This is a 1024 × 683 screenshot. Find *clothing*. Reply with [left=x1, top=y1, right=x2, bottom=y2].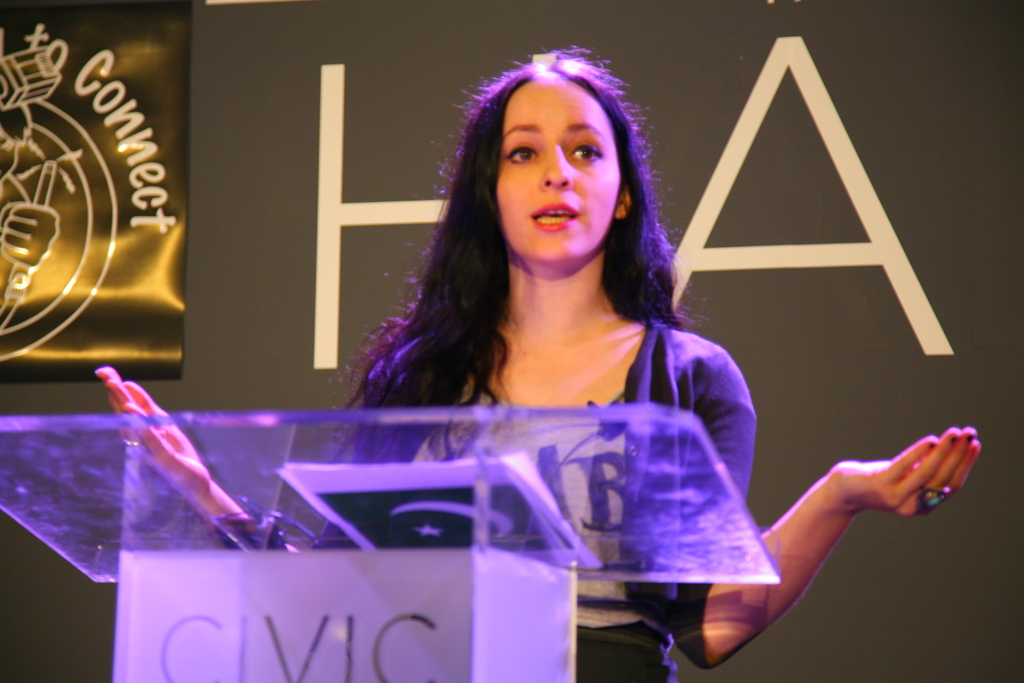
[left=213, top=317, right=768, bottom=682].
